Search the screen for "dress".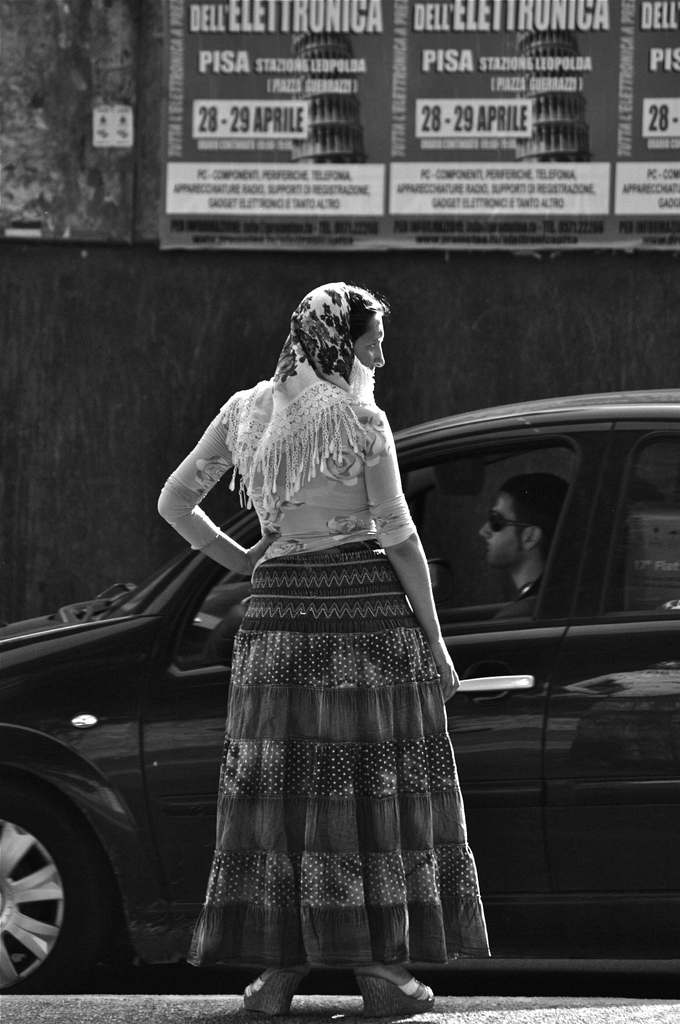
Found at {"left": 173, "top": 378, "right": 488, "bottom": 977}.
